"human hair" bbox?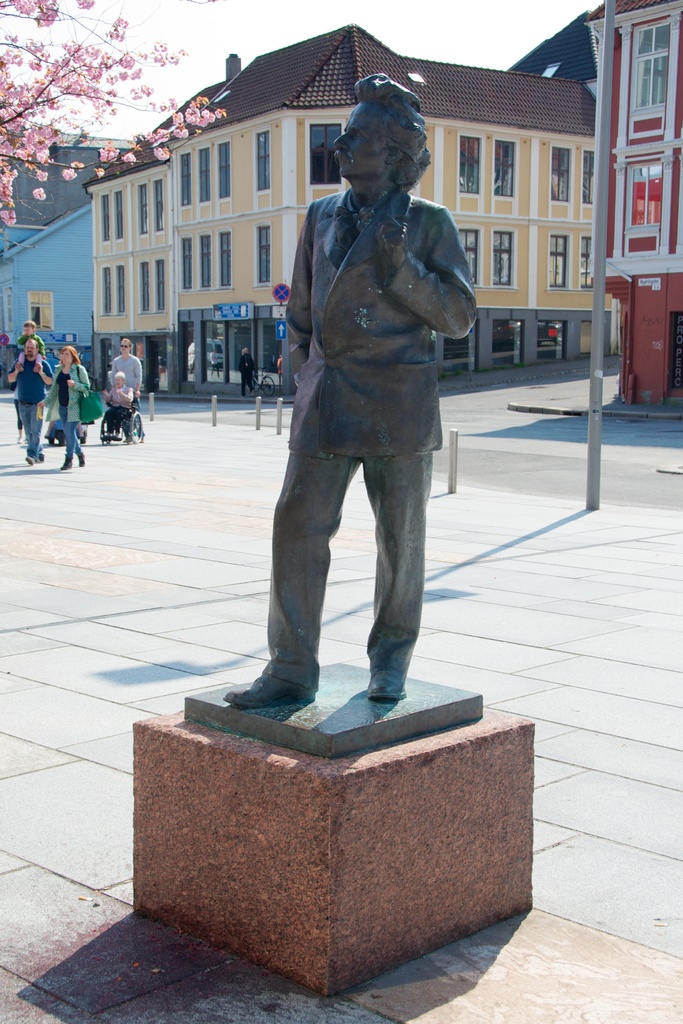
[x1=63, y1=345, x2=80, y2=362]
